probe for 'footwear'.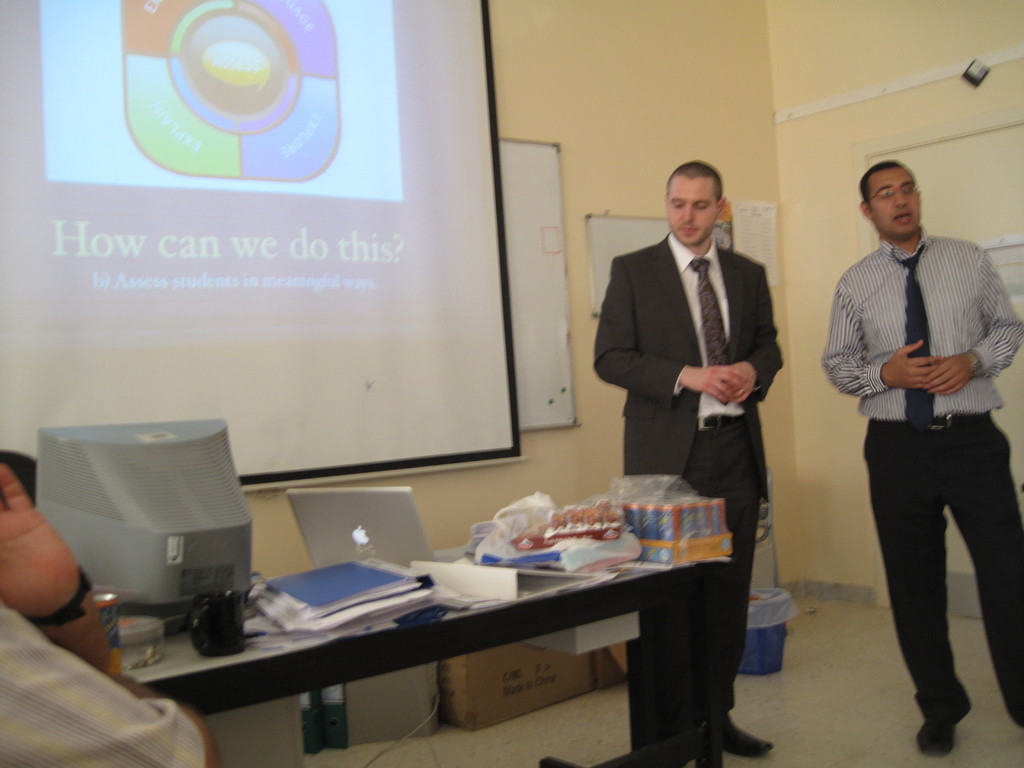
Probe result: box=[727, 713, 779, 759].
